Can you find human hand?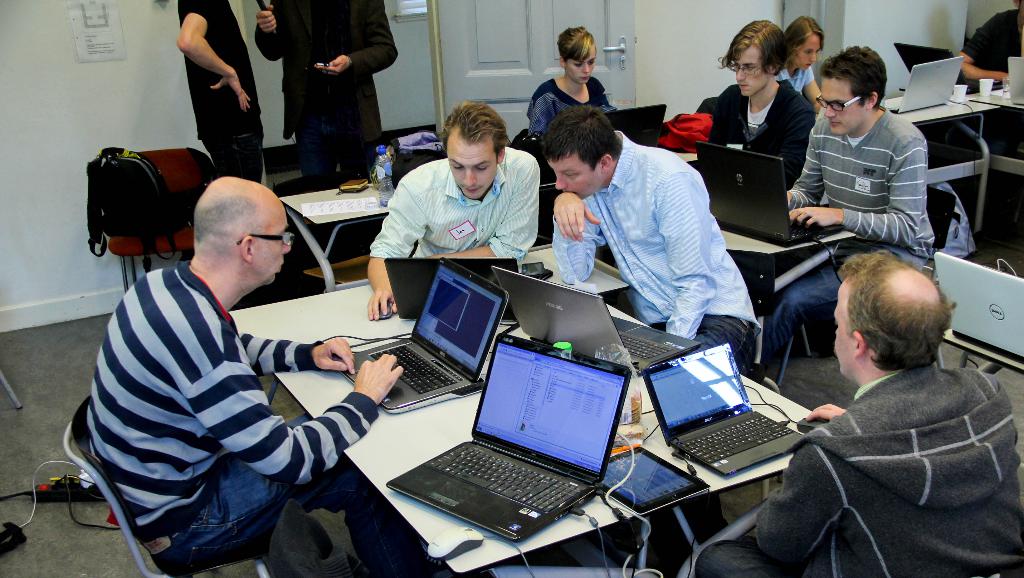
Yes, bounding box: (x1=367, y1=284, x2=399, y2=323).
